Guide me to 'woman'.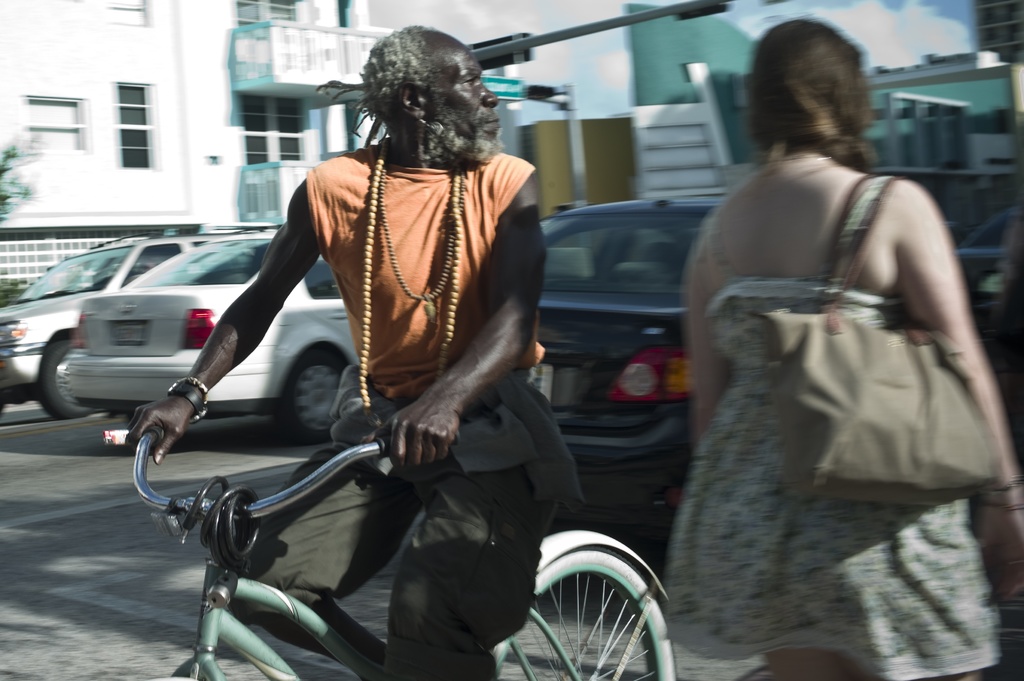
Guidance: rect(648, 24, 980, 653).
